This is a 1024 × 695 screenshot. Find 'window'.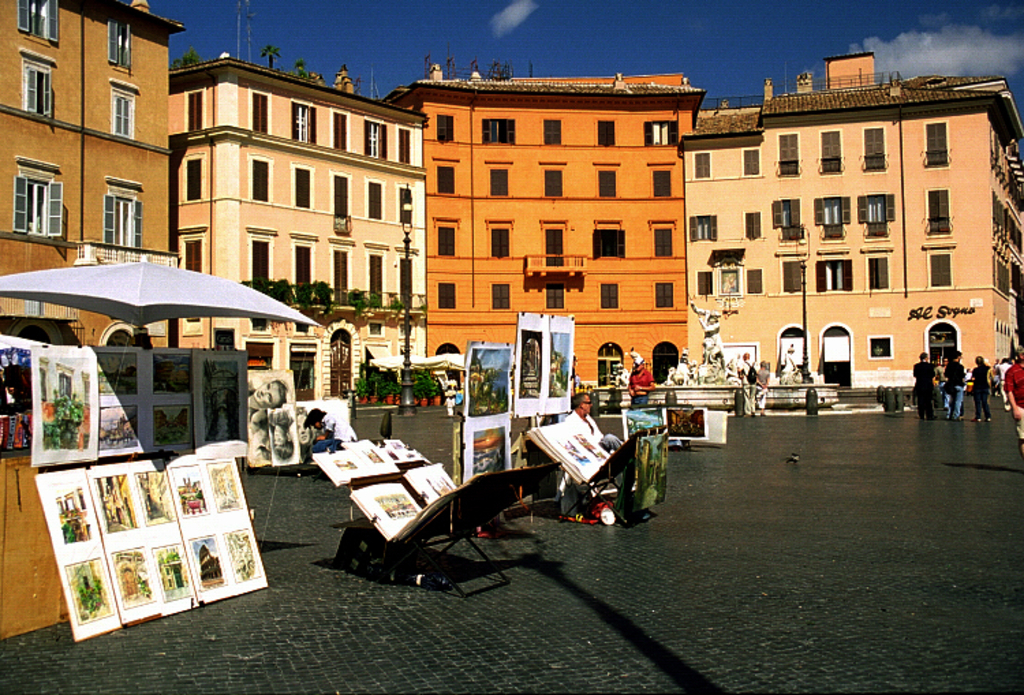
Bounding box: box(112, 83, 138, 139).
